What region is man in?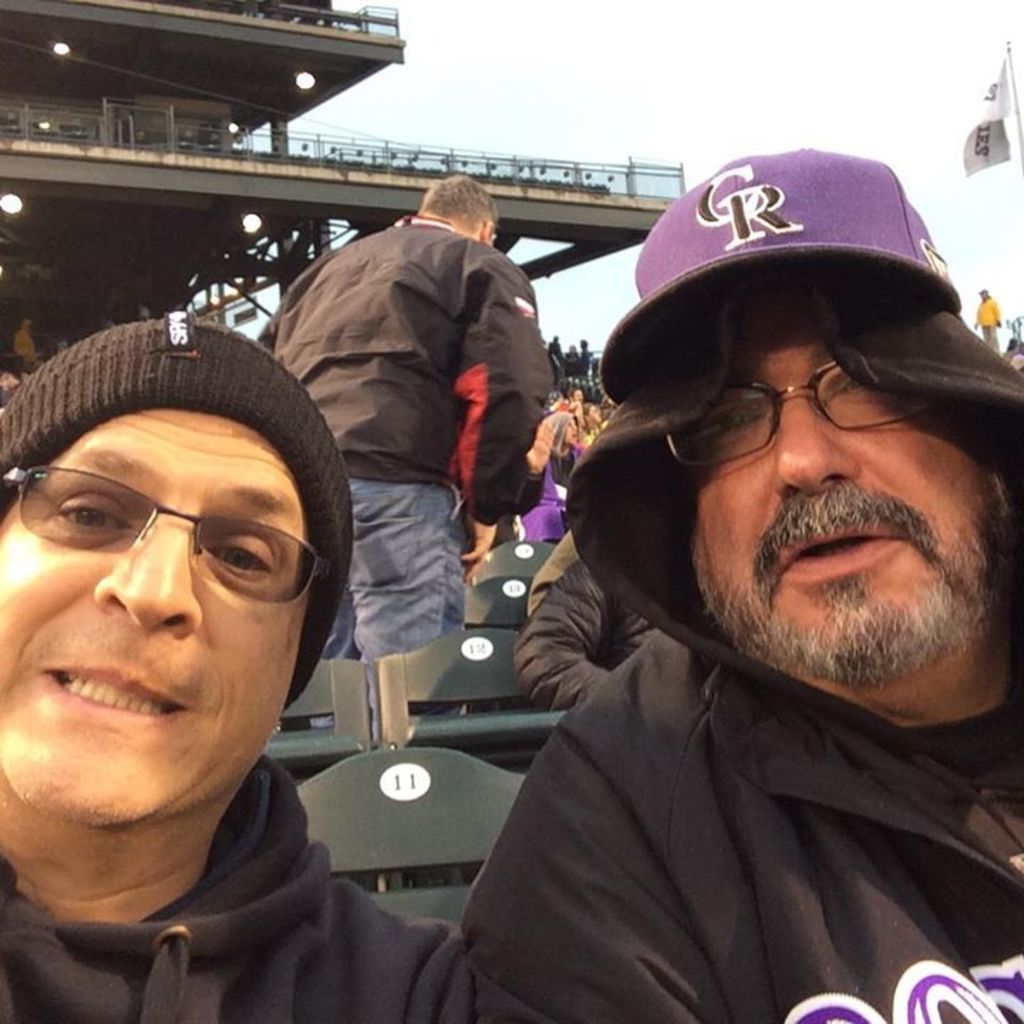
(431,135,1023,1023).
